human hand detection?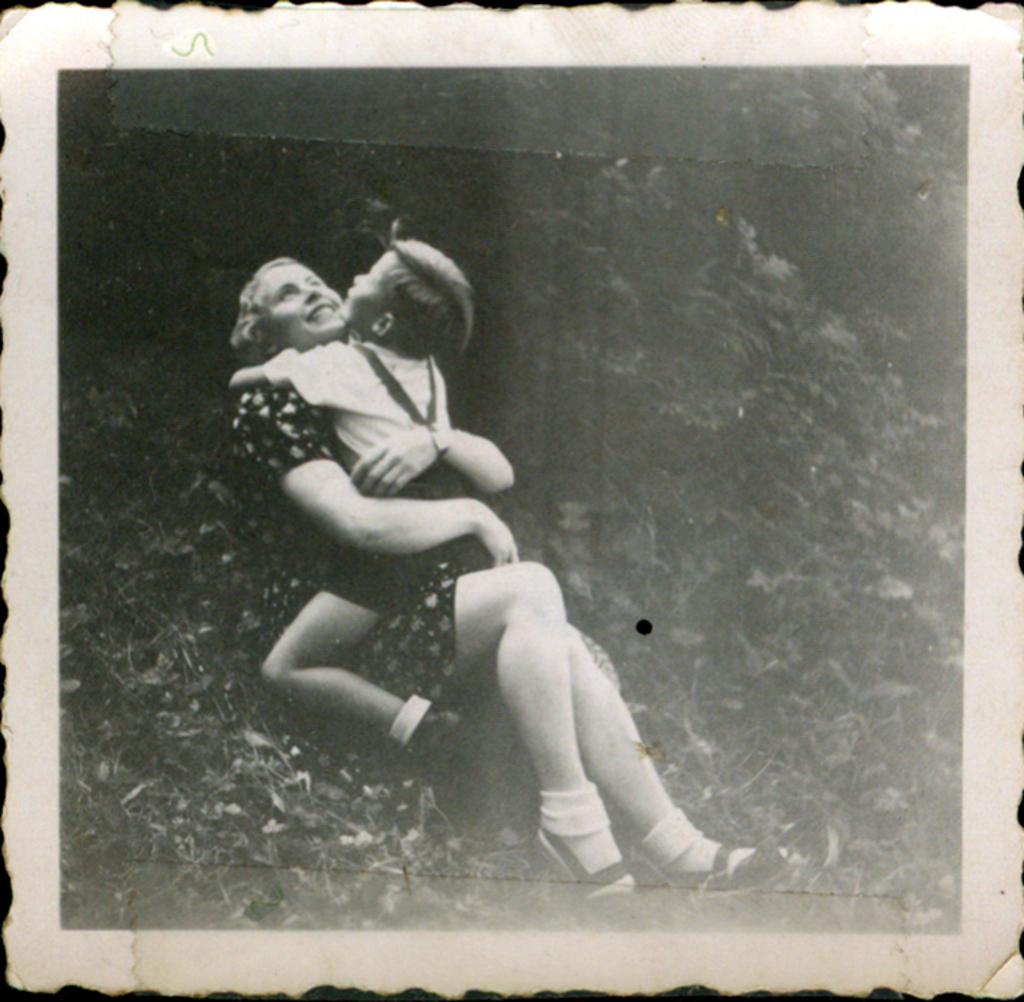
x1=481 y1=504 x2=519 y2=566
